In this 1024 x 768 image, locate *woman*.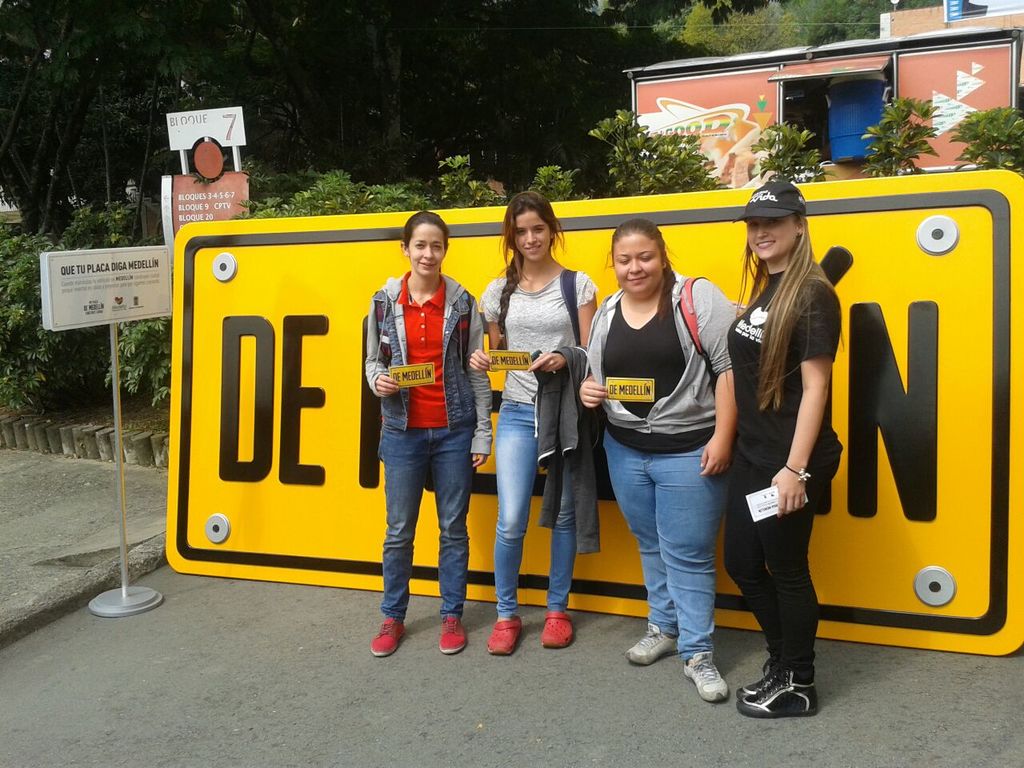
Bounding box: {"x1": 362, "y1": 210, "x2": 494, "y2": 657}.
